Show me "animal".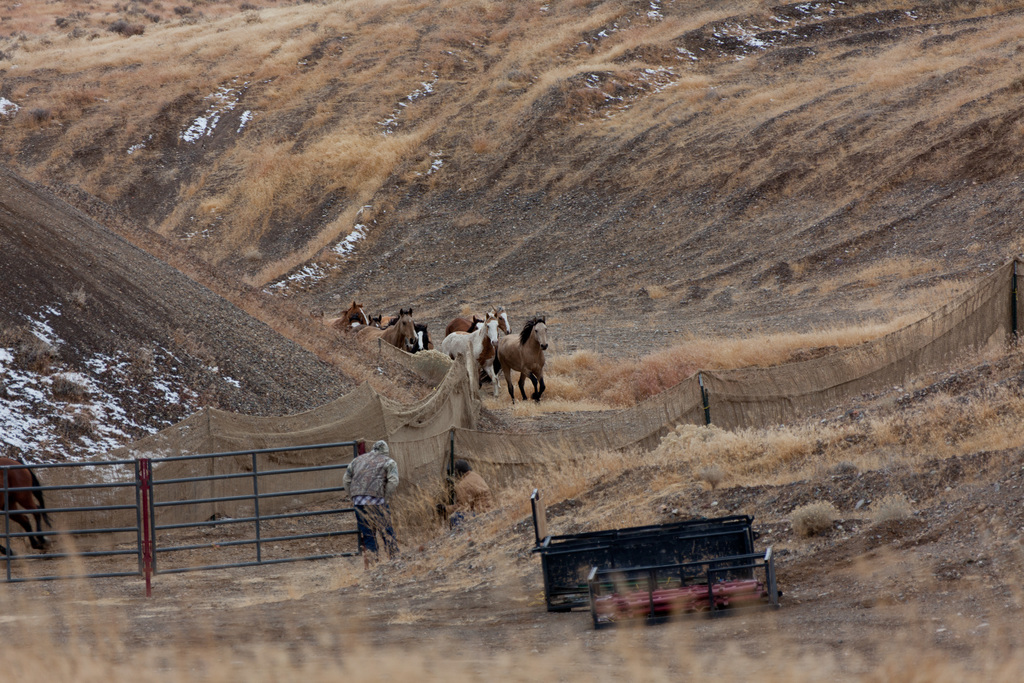
"animal" is here: bbox=[385, 308, 419, 335].
